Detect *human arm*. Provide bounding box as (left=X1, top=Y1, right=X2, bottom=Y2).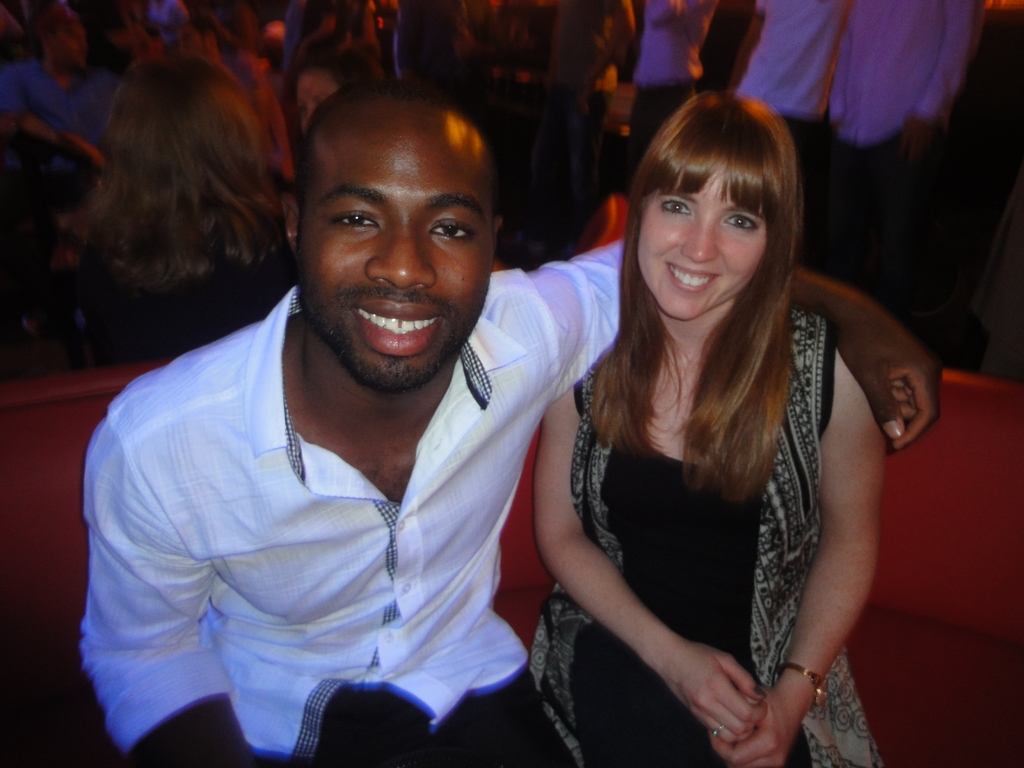
(left=1, top=77, right=61, bottom=143).
